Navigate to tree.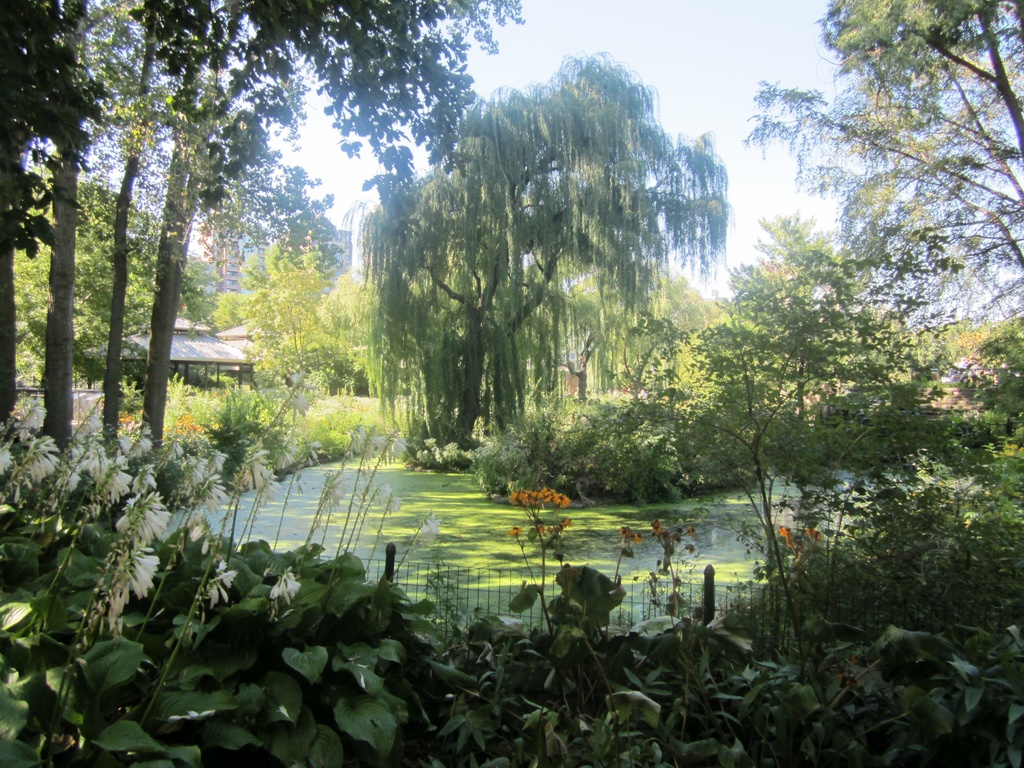
Navigation target: BBox(1, 166, 205, 413).
